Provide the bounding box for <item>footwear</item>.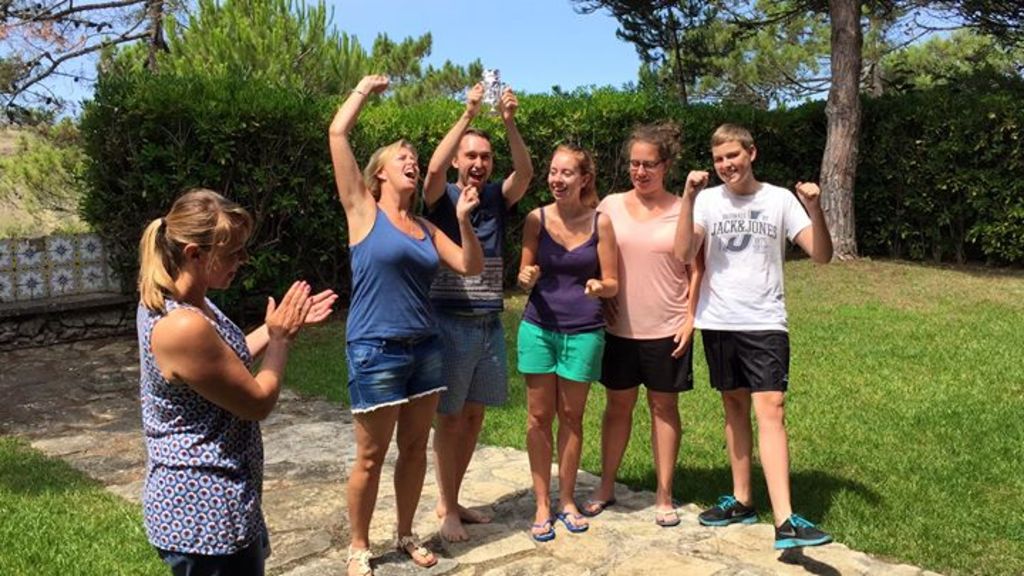
locate(397, 530, 435, 566).
